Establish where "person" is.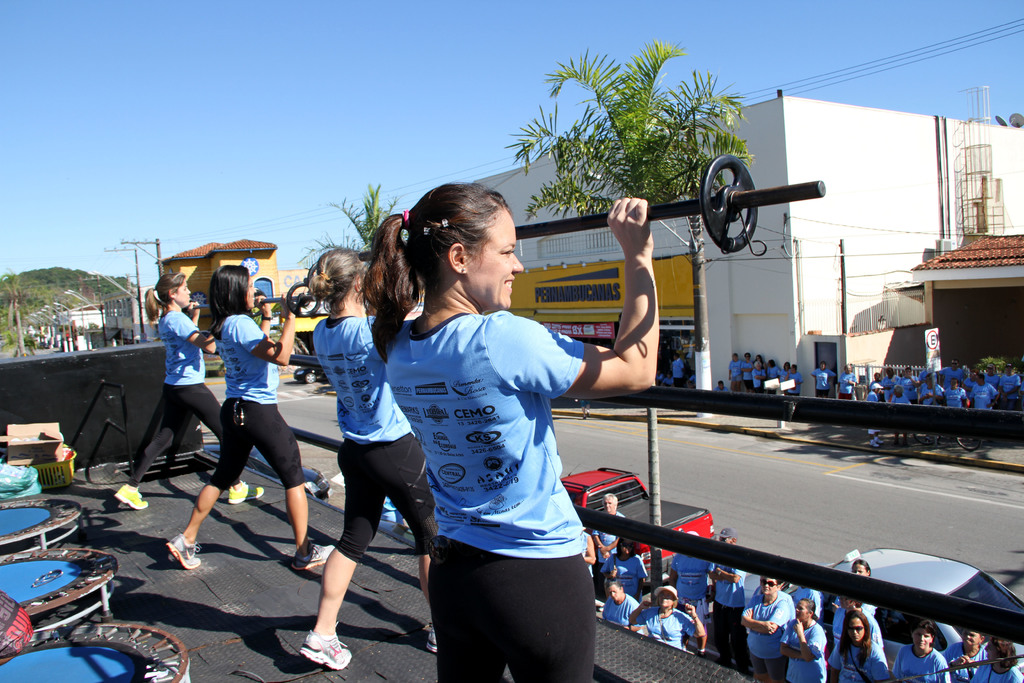
Established at select_region(362, 181, 610, 682).
